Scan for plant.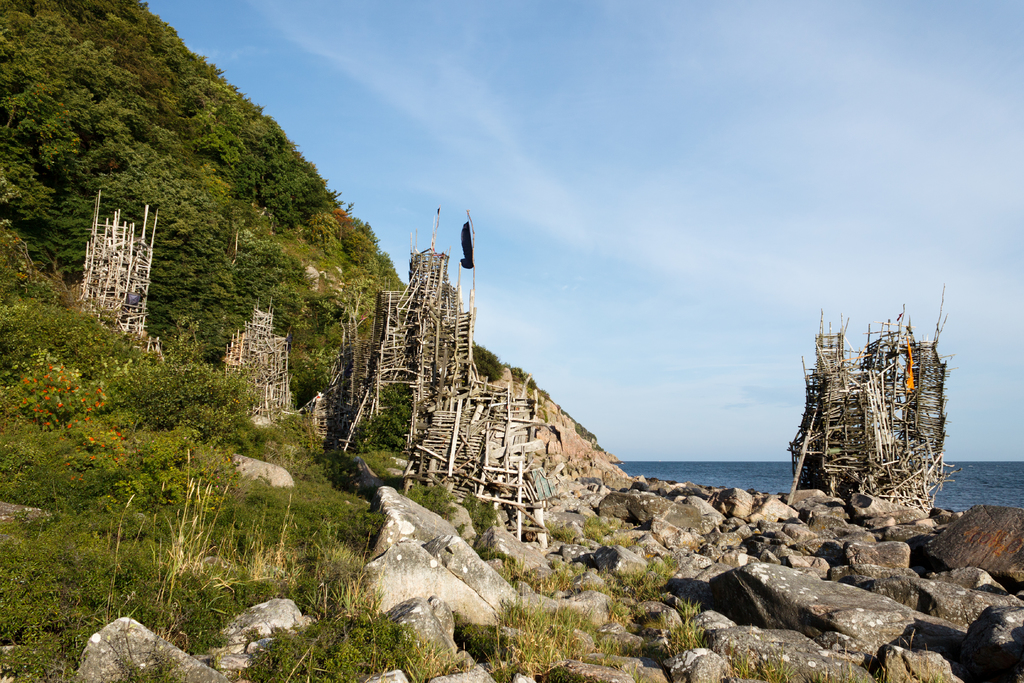
Scan result: bbox=(103, 355, 273, 470).
